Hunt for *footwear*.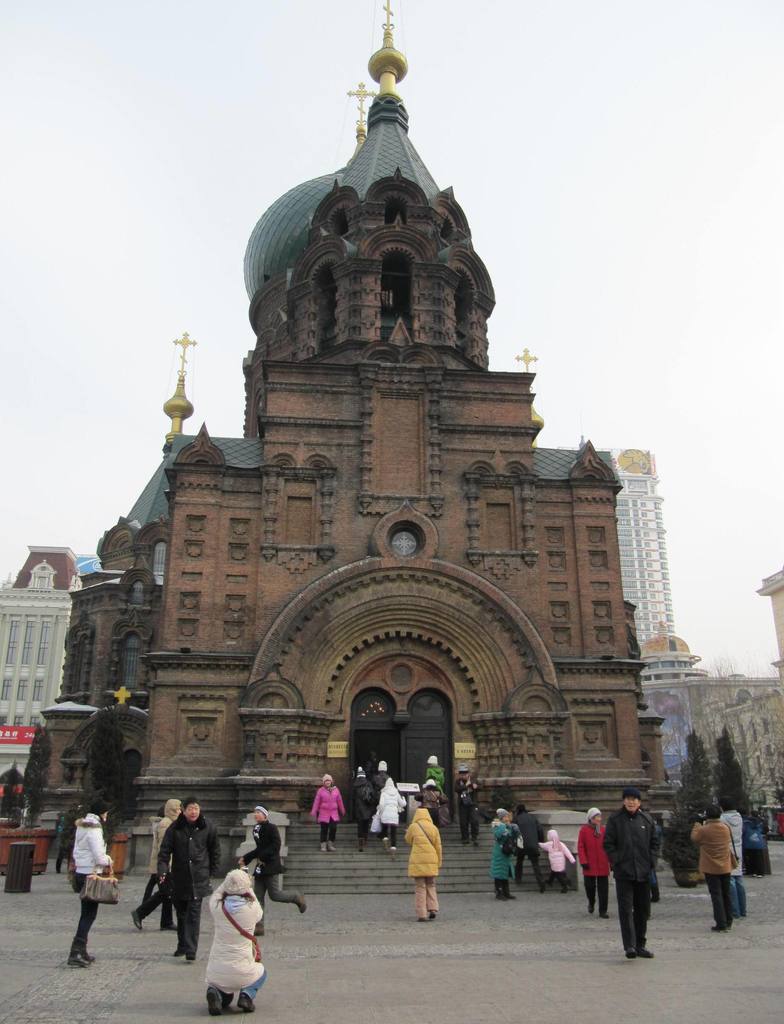
Hunted down at x1=587, y1=900, x2=594, y2=913.
